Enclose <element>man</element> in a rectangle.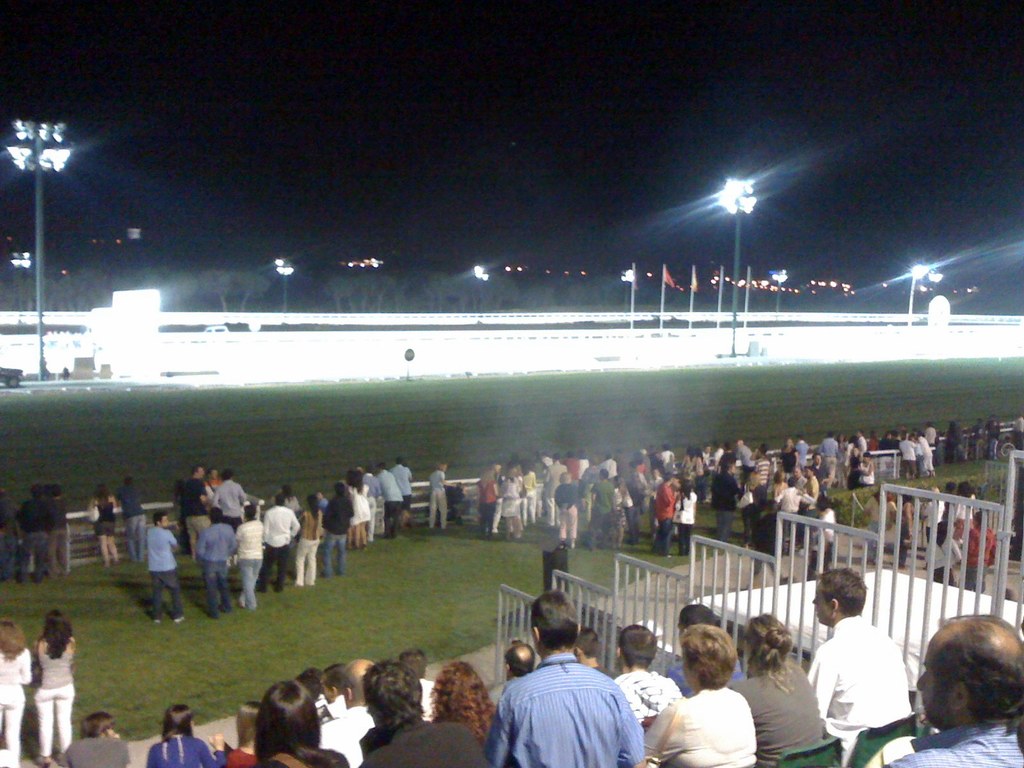
crop(653, 472, 678, 554).
